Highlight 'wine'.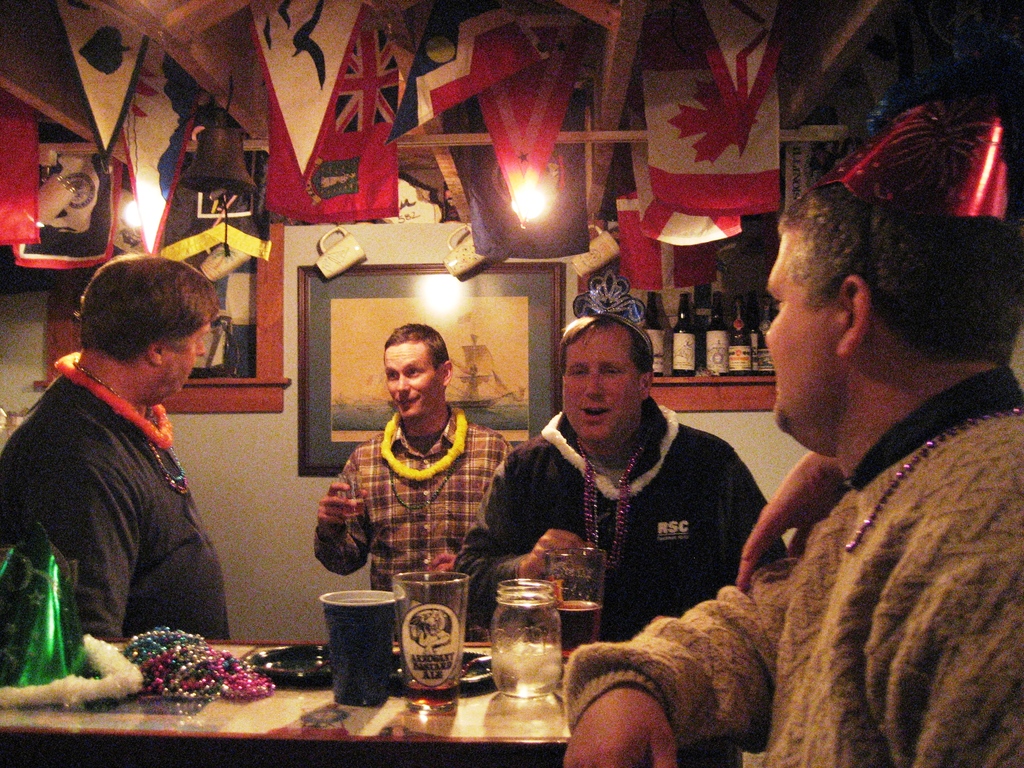
Highlighted region: bbox(676, 296, 696, 379).
